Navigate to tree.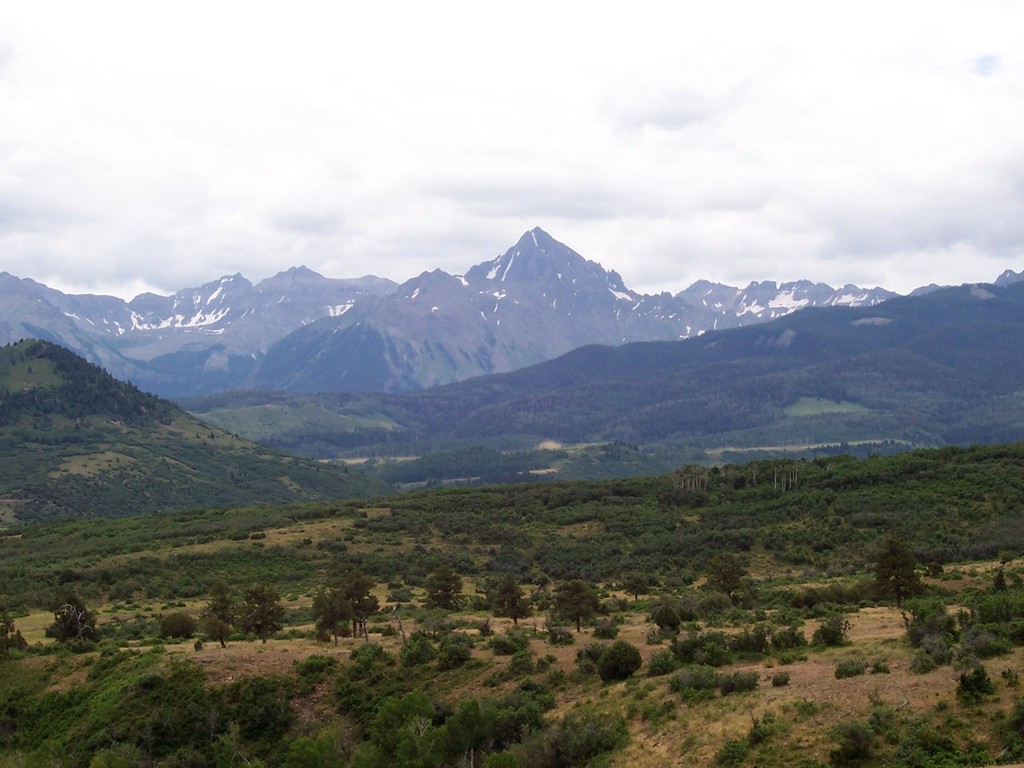
Navigation target: (560, 582, 599, 635).
